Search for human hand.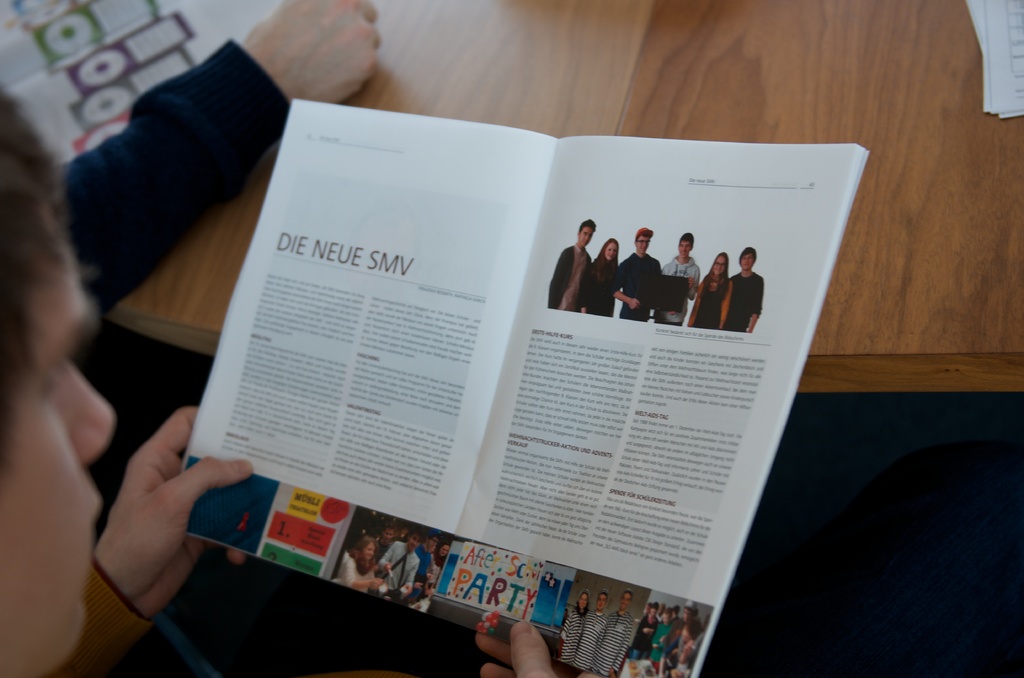
Found at box(373, 581, 385, 593).
